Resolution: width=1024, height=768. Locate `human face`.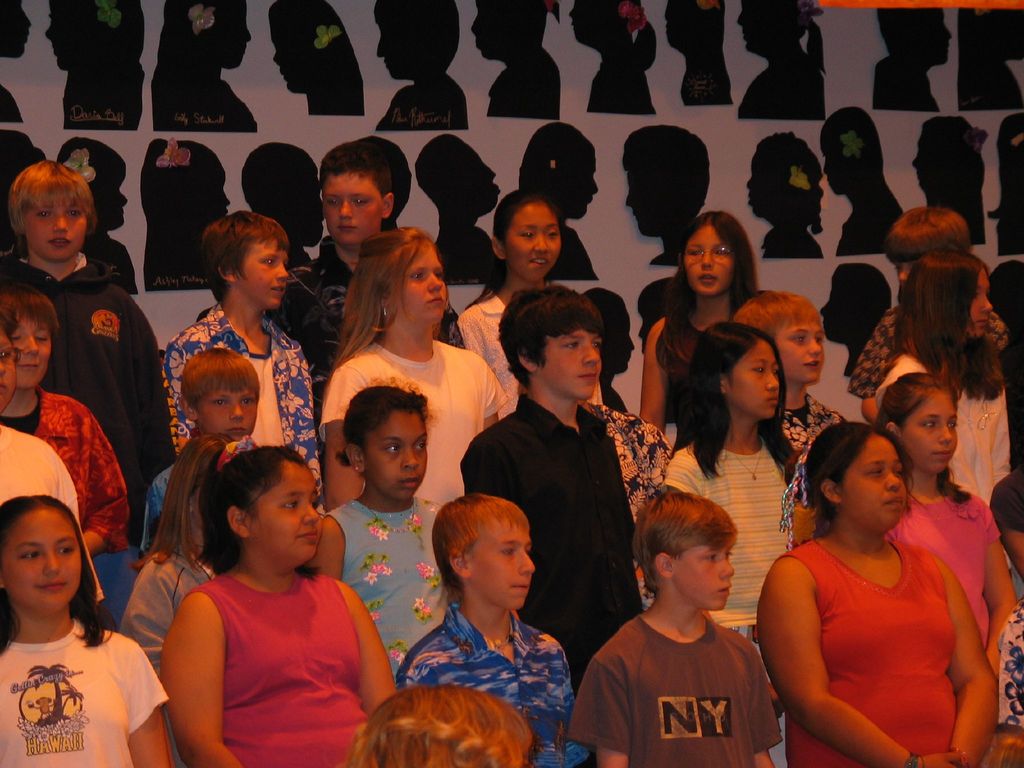
(541,331,603,399).
